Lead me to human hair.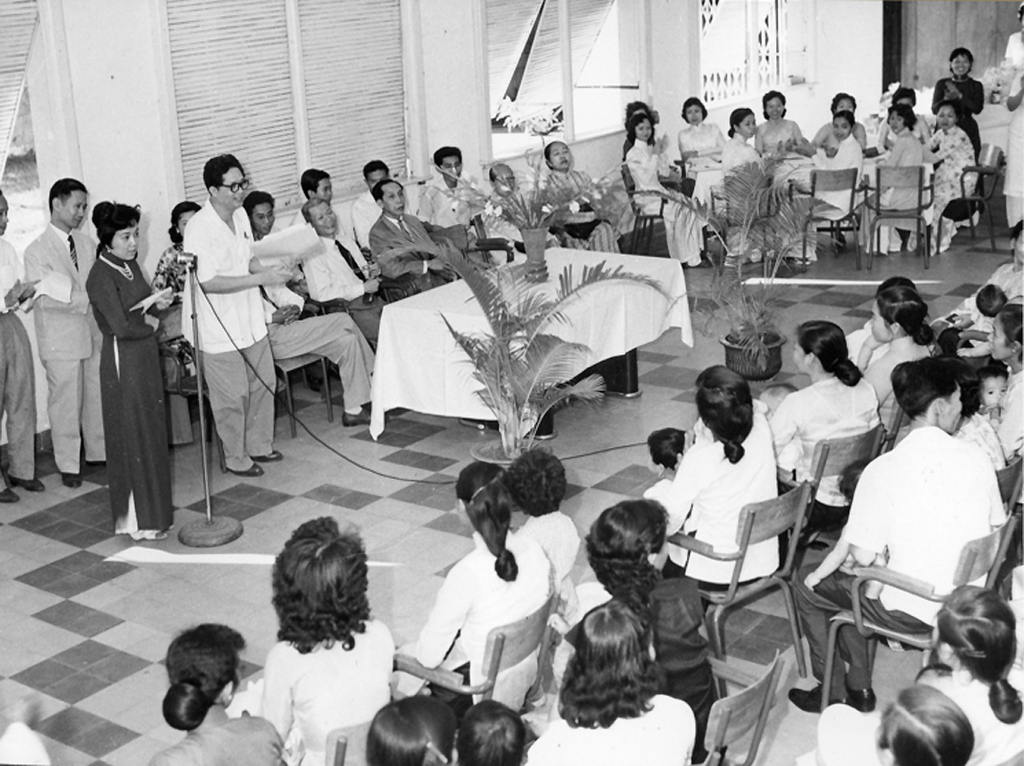
Lead to <region>873, 287, 937, 345</region>.
